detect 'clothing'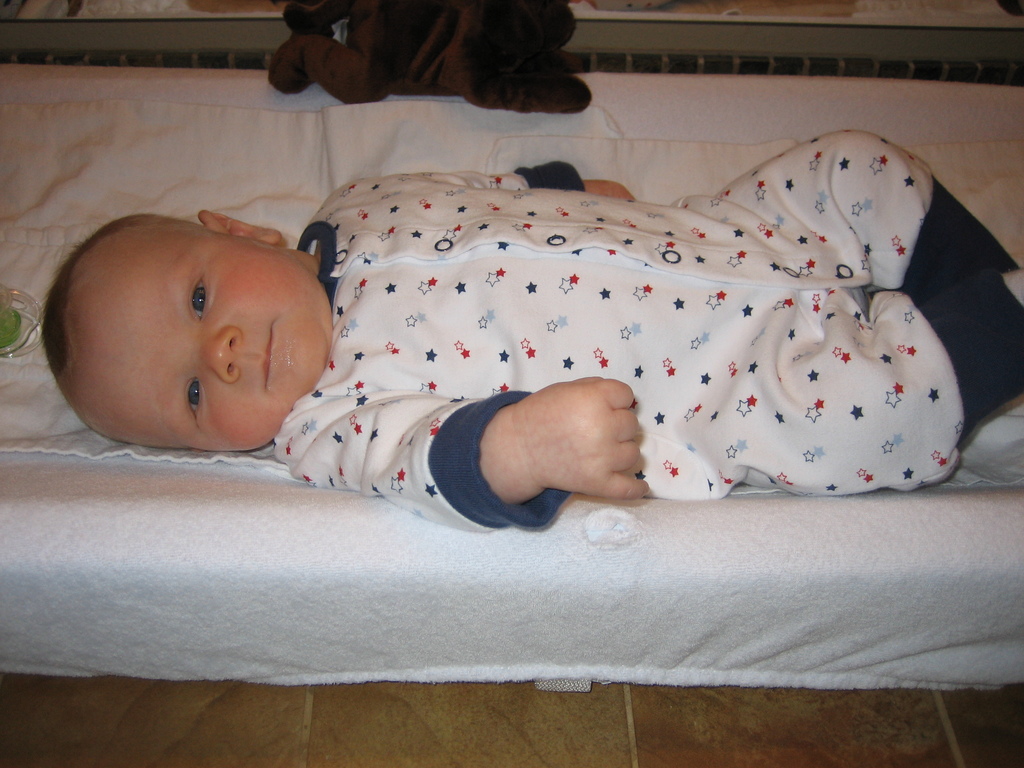
[x1=218, y1=131, x2=1007, y2=524]
